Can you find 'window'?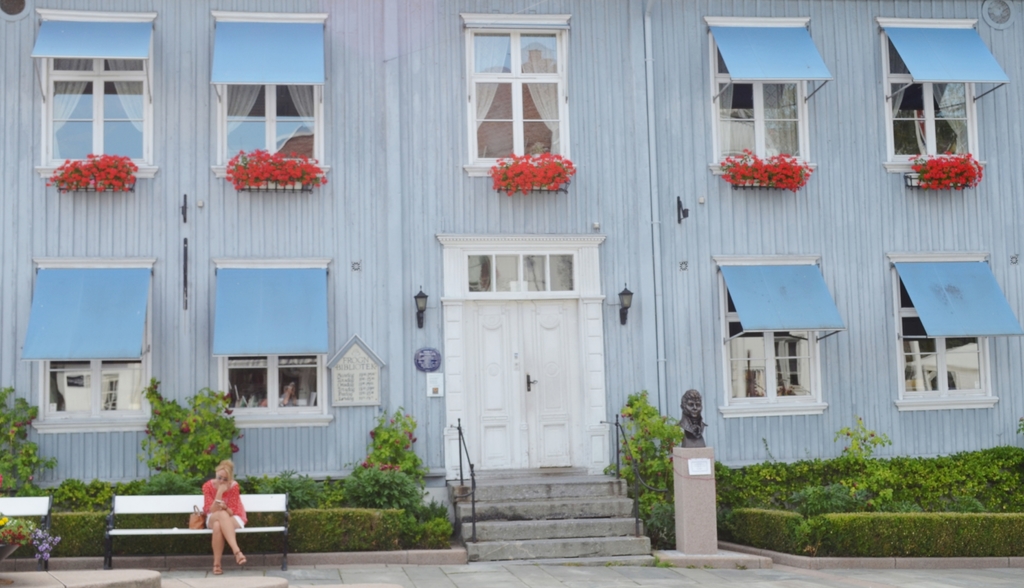
Yes, bounding box: 703 15 815 173.
